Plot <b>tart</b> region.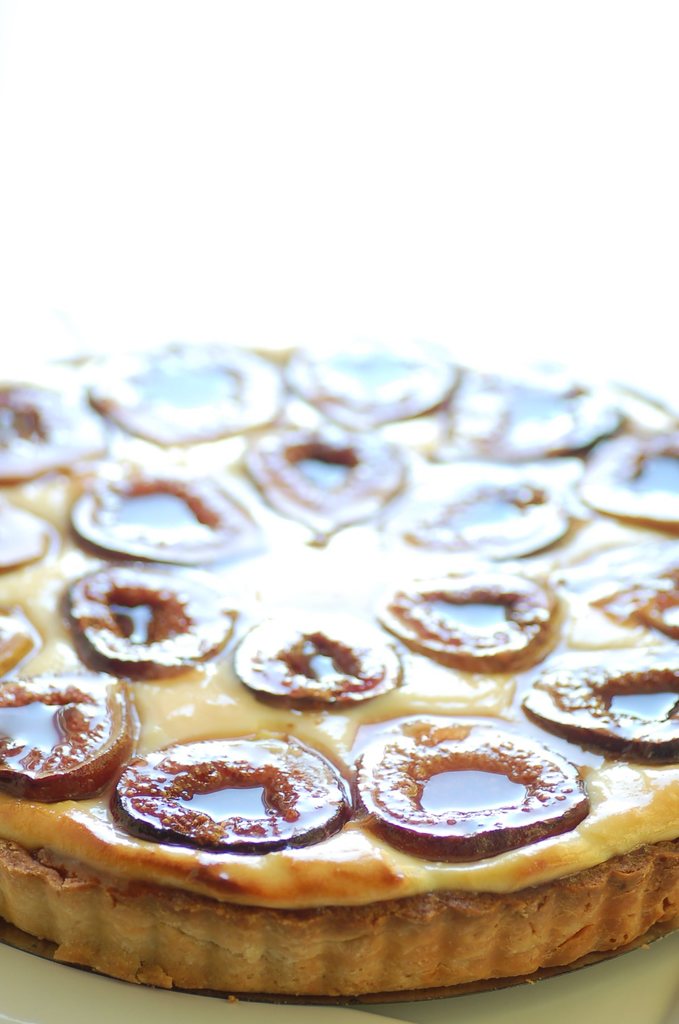
Plotted at region(0, 330, 678, 1004).
